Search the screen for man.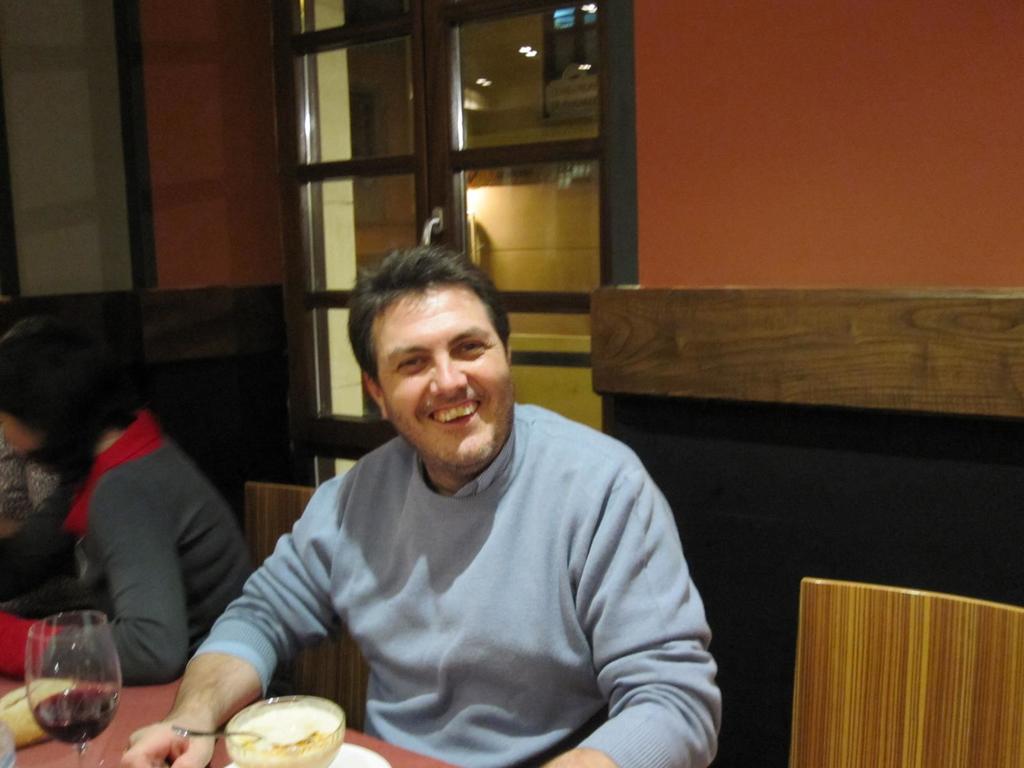
Found at (left=195, top=242, right=722, bottom=753).
